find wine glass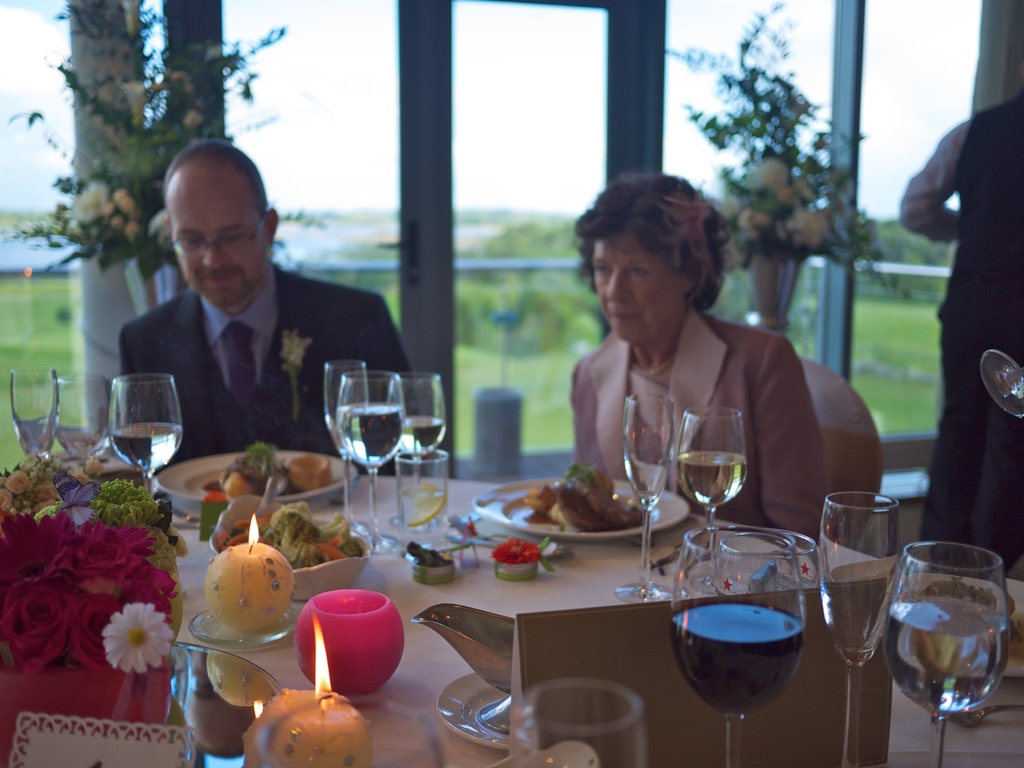
box=[108, 372, 182, 495]
